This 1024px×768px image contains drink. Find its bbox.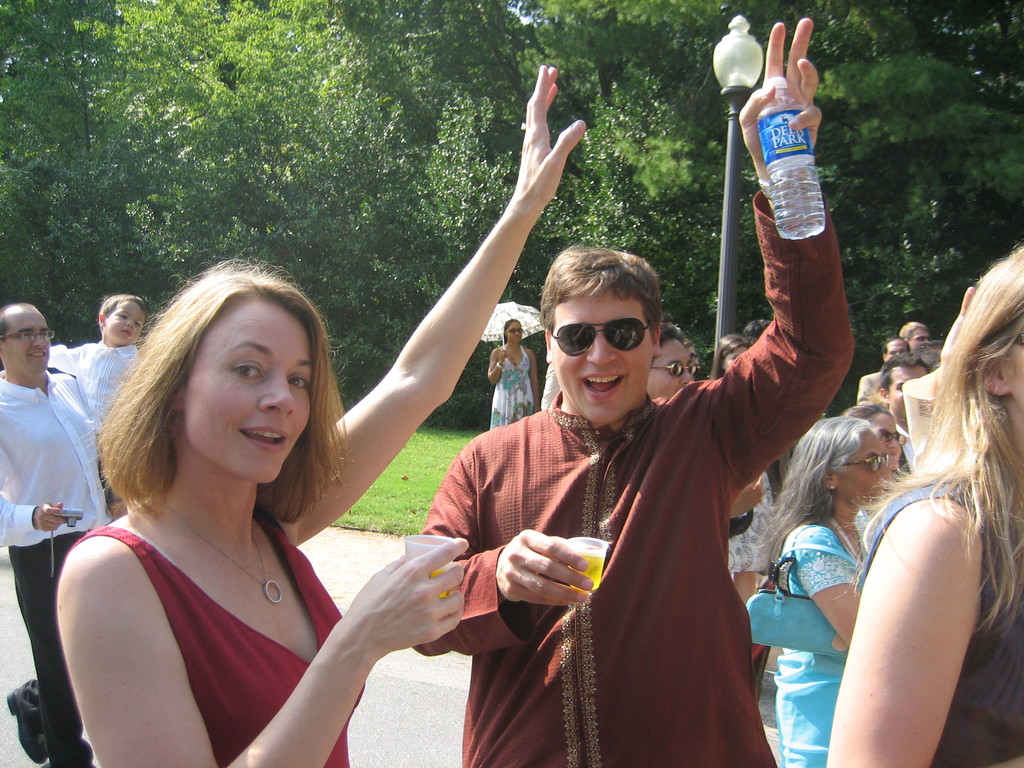
l=410, t=561, r=454, b=600.
